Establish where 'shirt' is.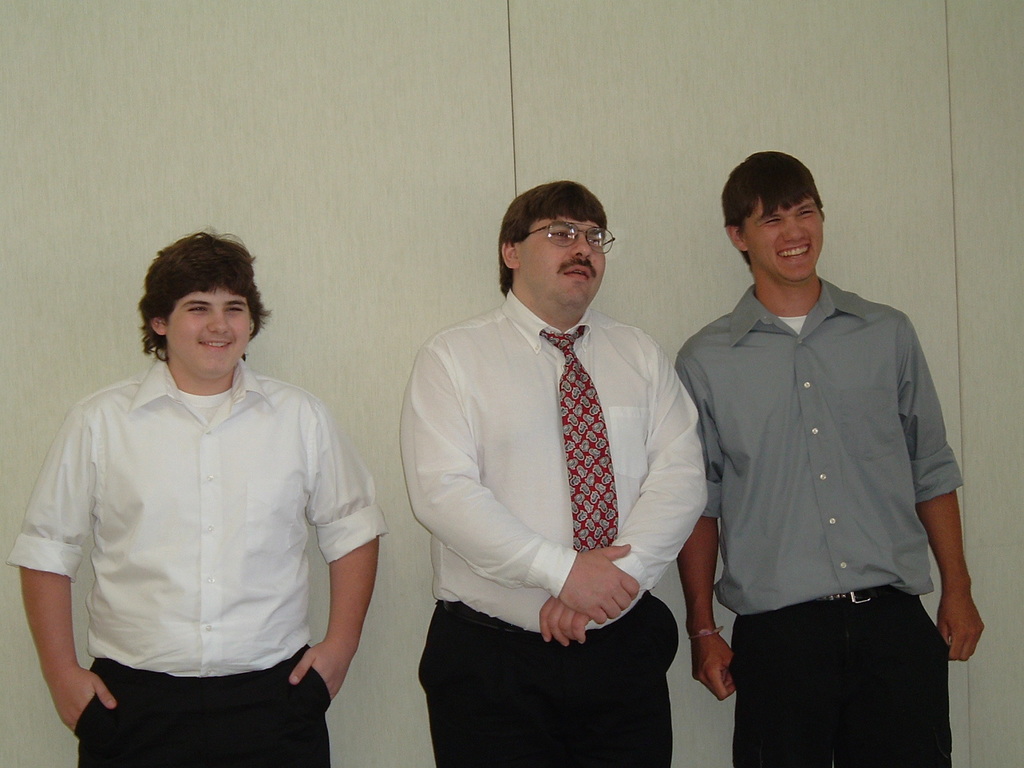
Established at x1=398, y1=286, x2=710, y2=634.
